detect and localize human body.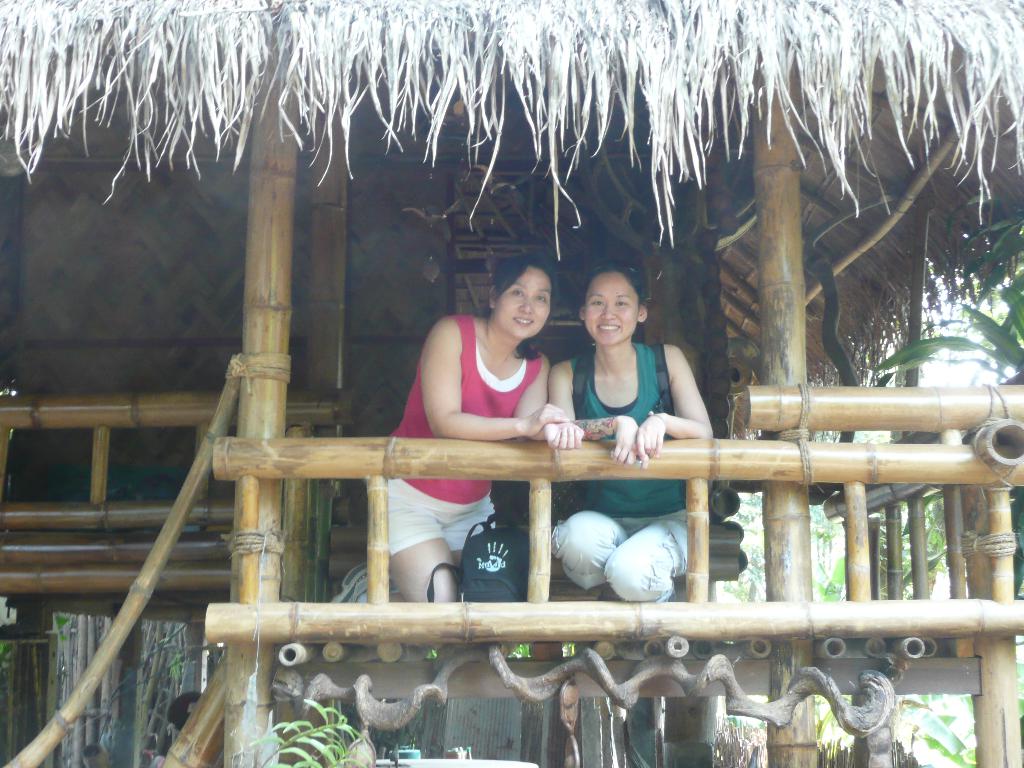
Localized at (547, 340, 717, 611).
